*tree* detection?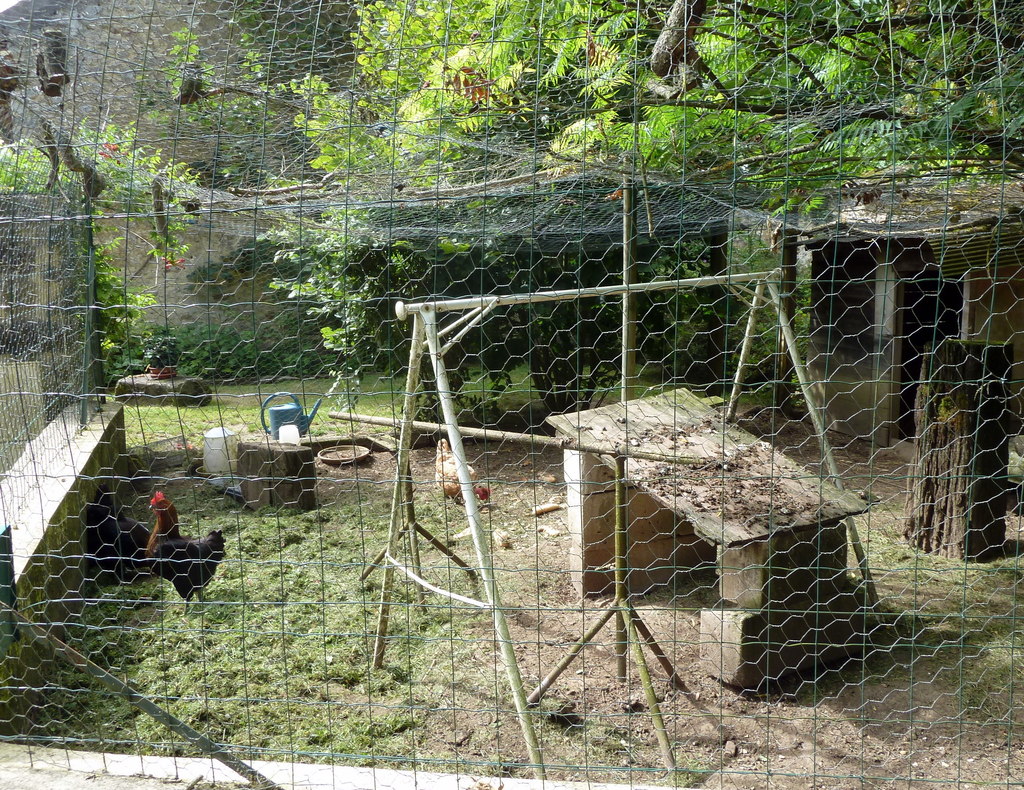
bbox=[302, 0, 1023, 217]
